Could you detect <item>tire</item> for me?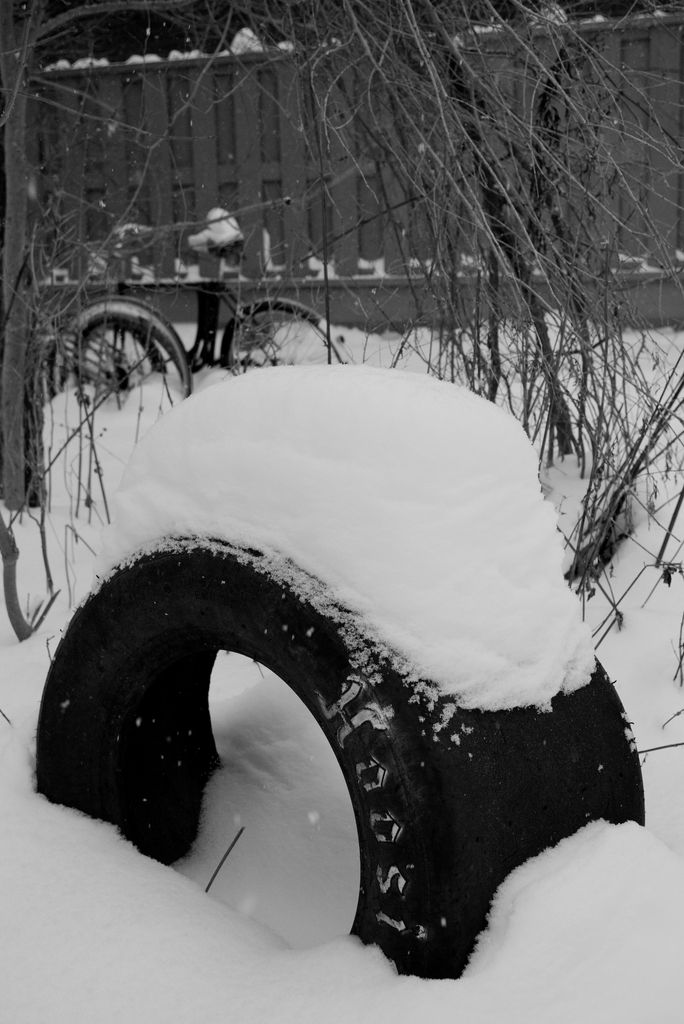
Detection result: bbox(39, 531, 645, 980).
